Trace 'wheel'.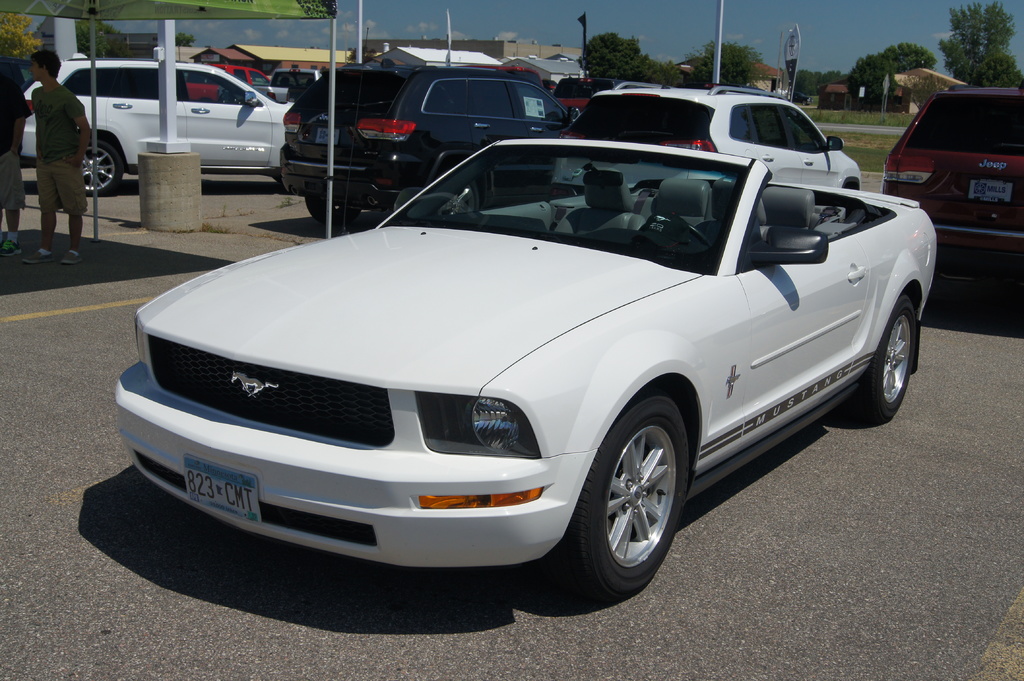
Traced to 461:180:481:216.
